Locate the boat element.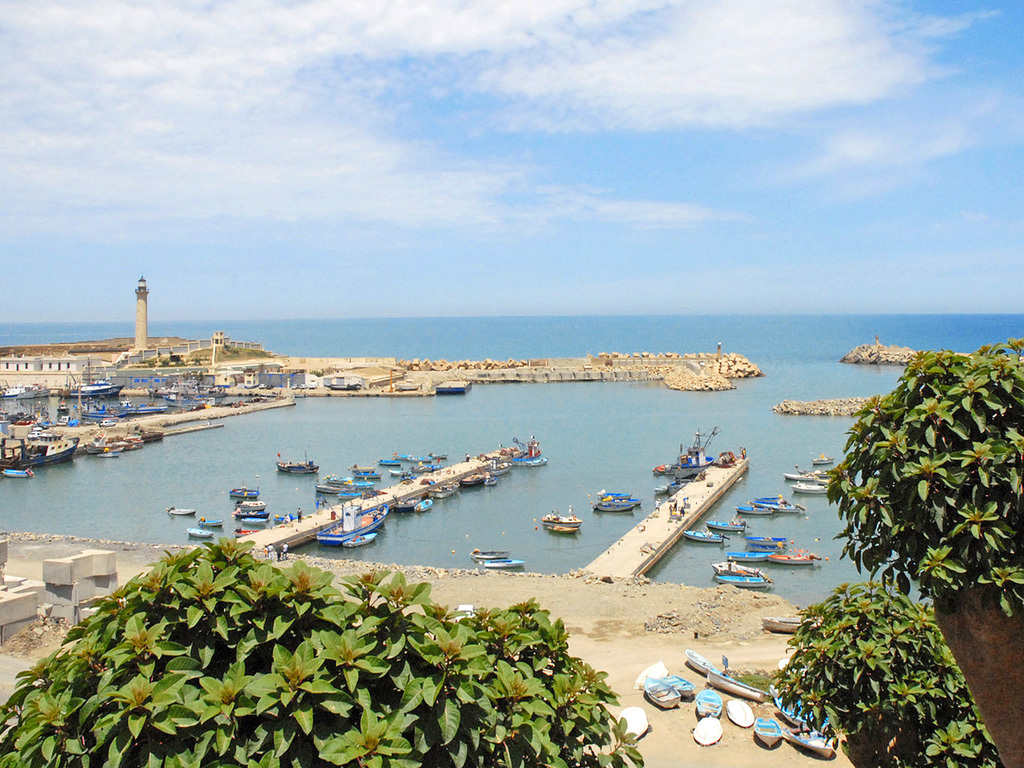
Element bbox: [710,518,754,534].
